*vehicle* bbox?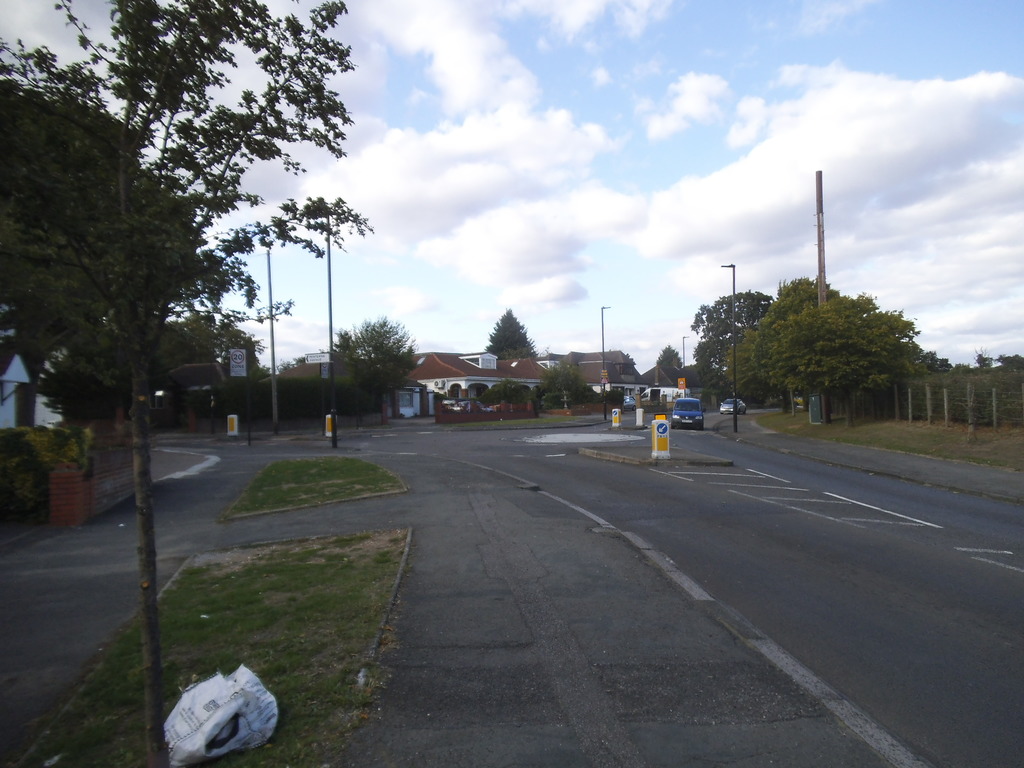
[718, 397, 747, 415]
